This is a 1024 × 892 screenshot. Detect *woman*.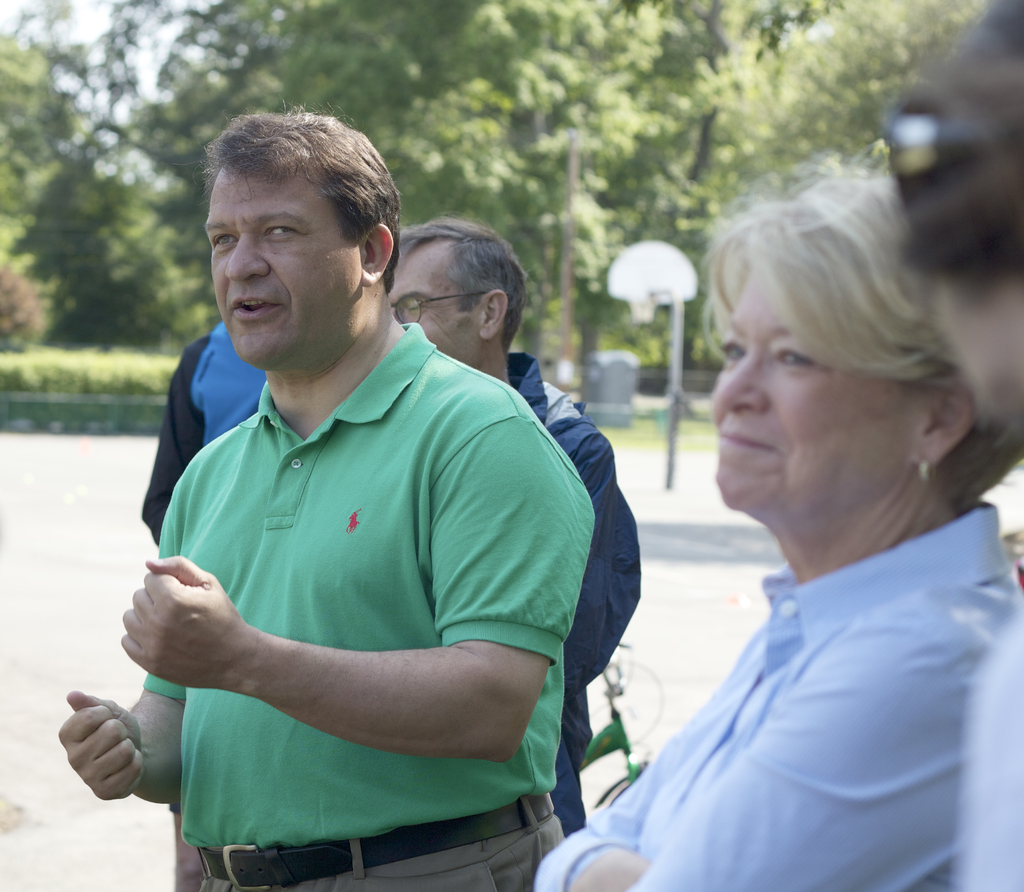
select_region(513, 172, 979, 891).
